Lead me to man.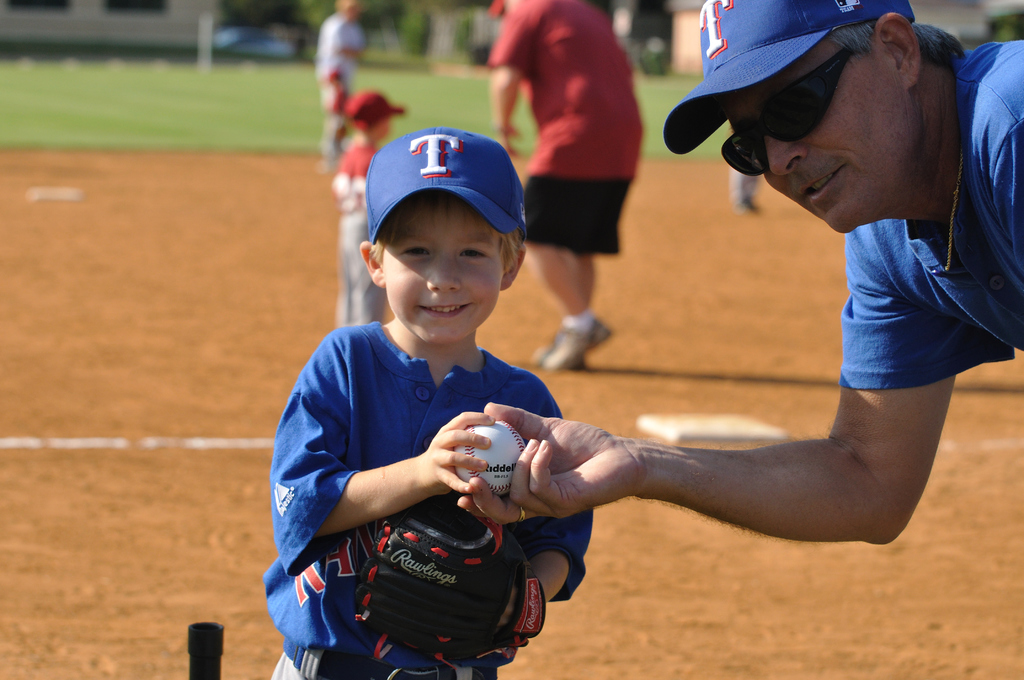
Lead to rect(457, 4, 1023, 640).
